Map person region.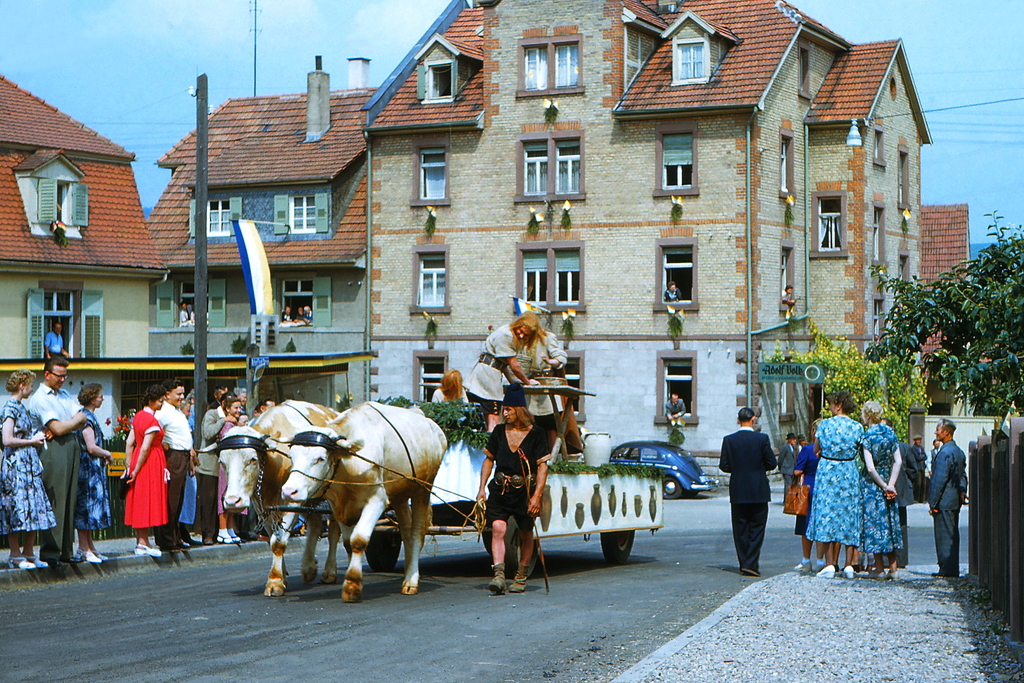
Mapped to region(141, 381, 191, 545).
